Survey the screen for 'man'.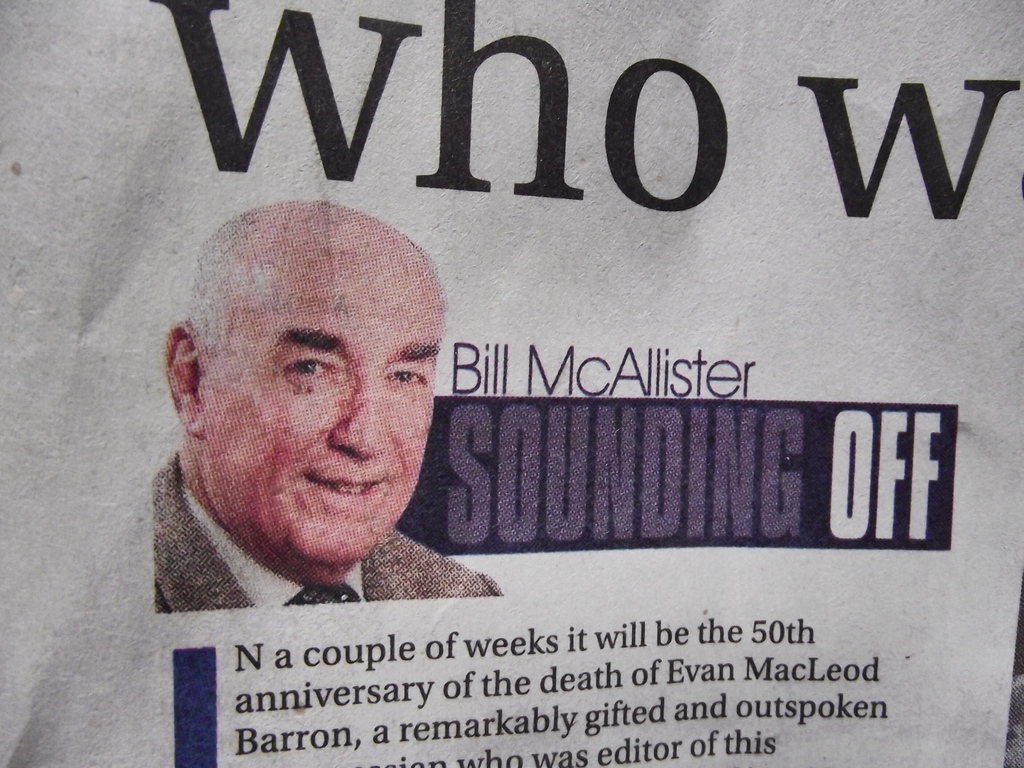
Survey found: box=[145, 196, 508, 623].
